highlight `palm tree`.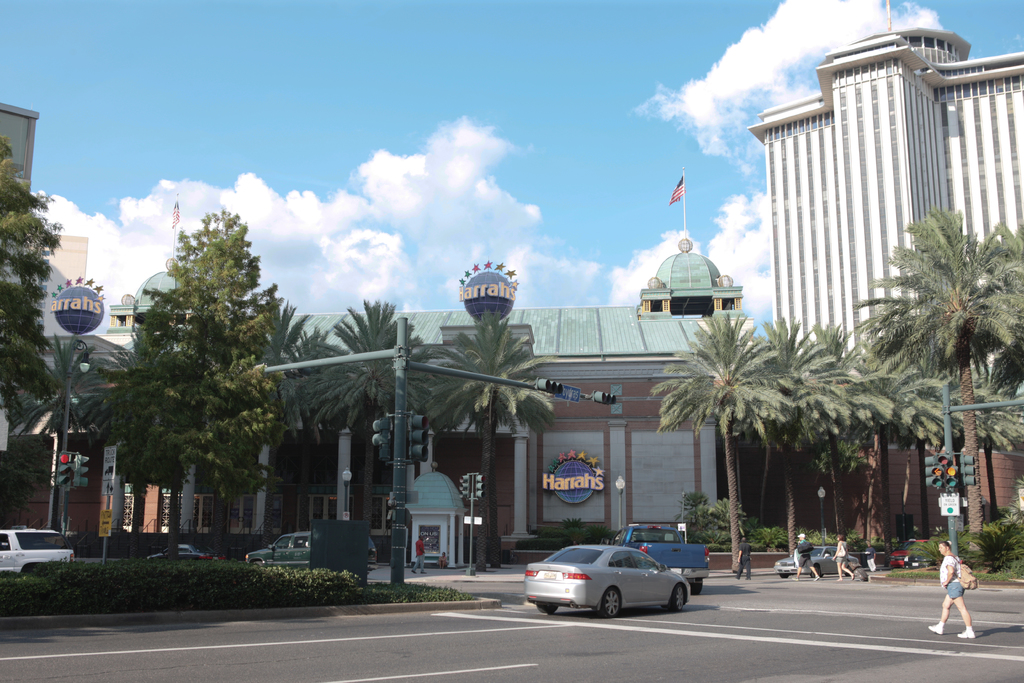
Highlighted region: box(663, 338, 786, 550).
